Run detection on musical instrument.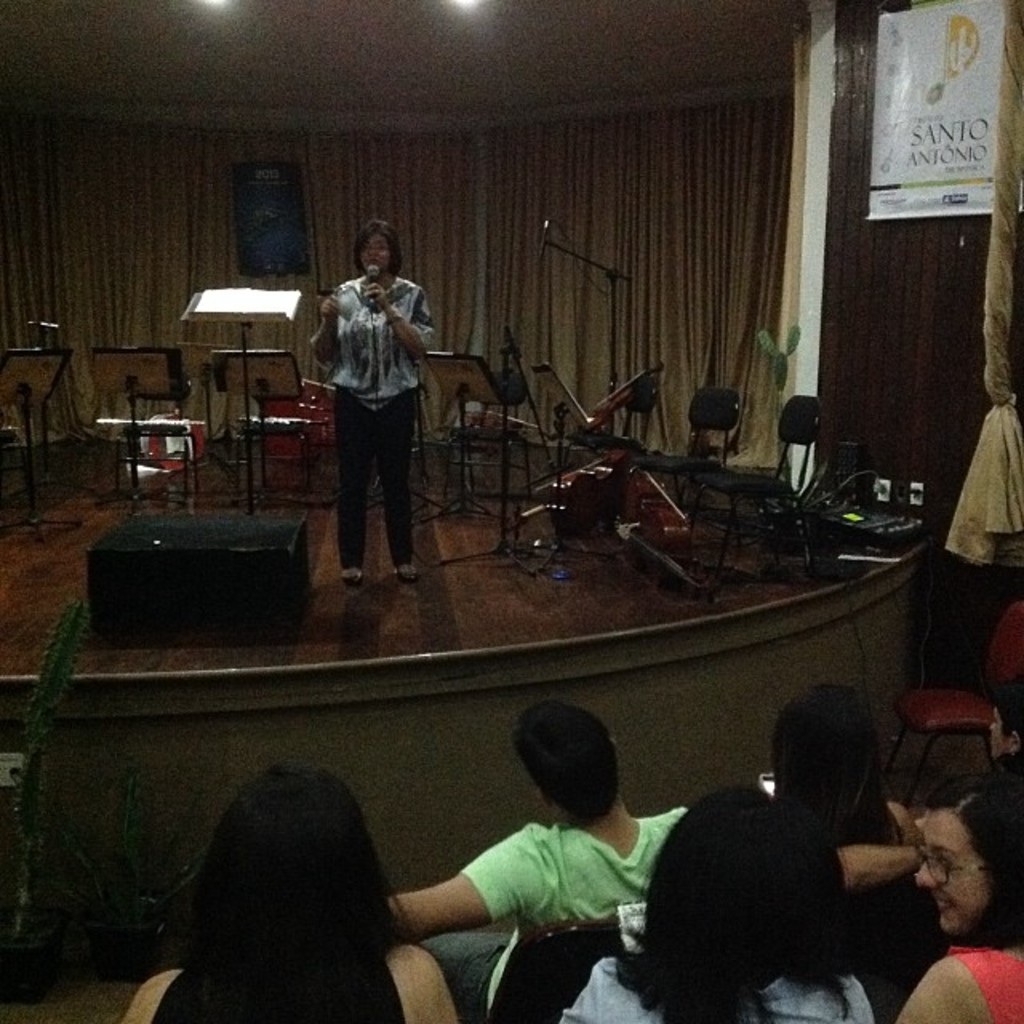
Result: 538,443,640,541.
